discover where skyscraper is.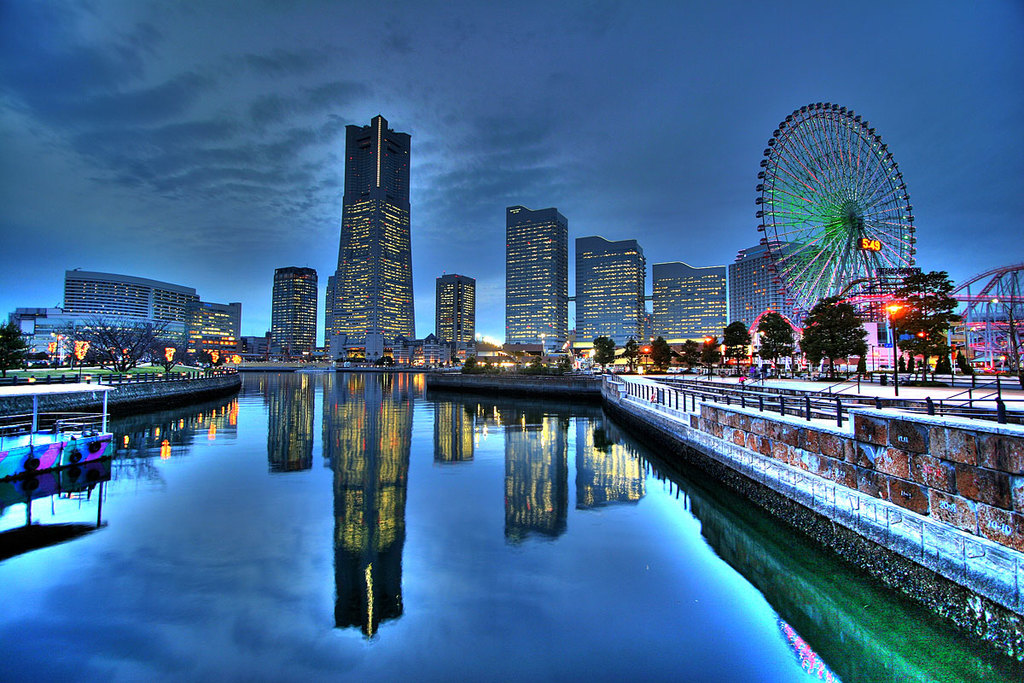
Discovered at detection(272, 270, 318, 355).
